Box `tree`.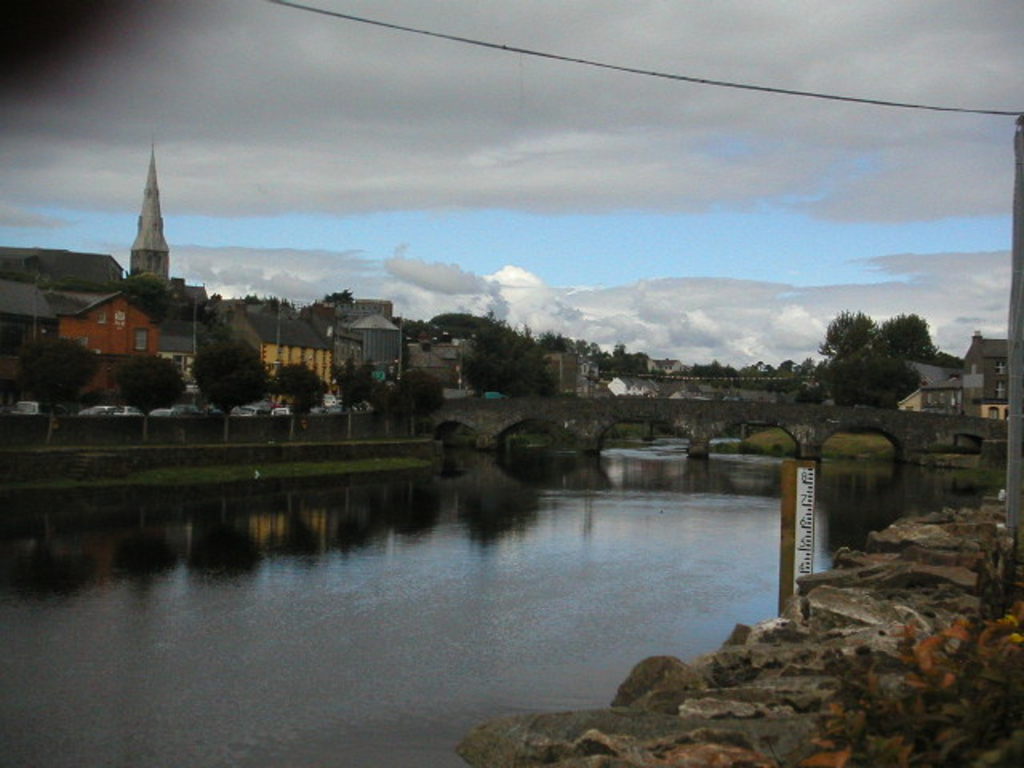
(323, 286, 357, 306).
